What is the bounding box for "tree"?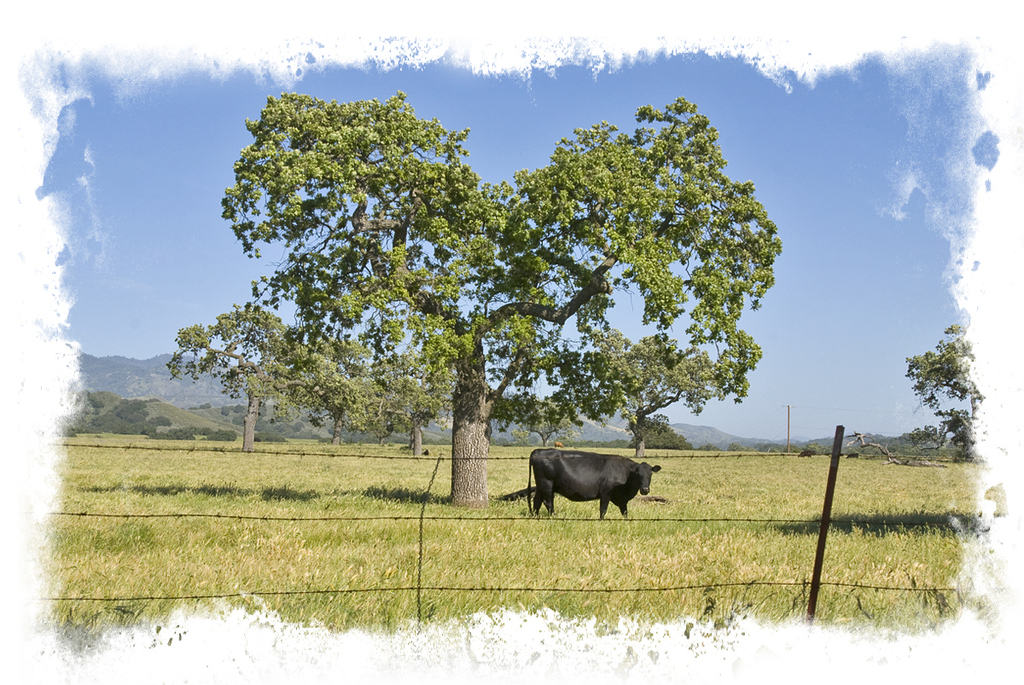
<box>165,81,840,543</box>.
